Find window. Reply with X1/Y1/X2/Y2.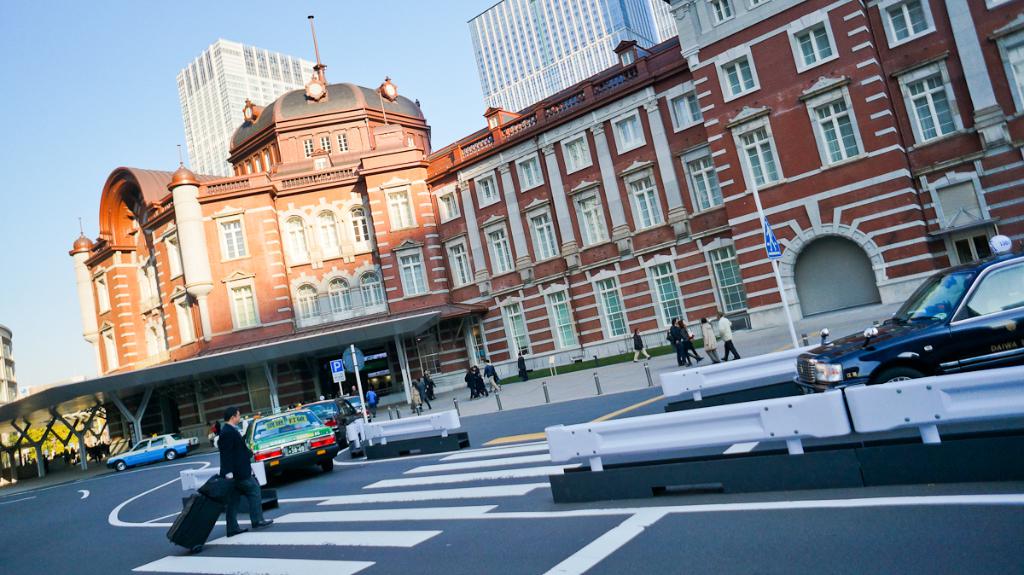
146/310/166/359.
